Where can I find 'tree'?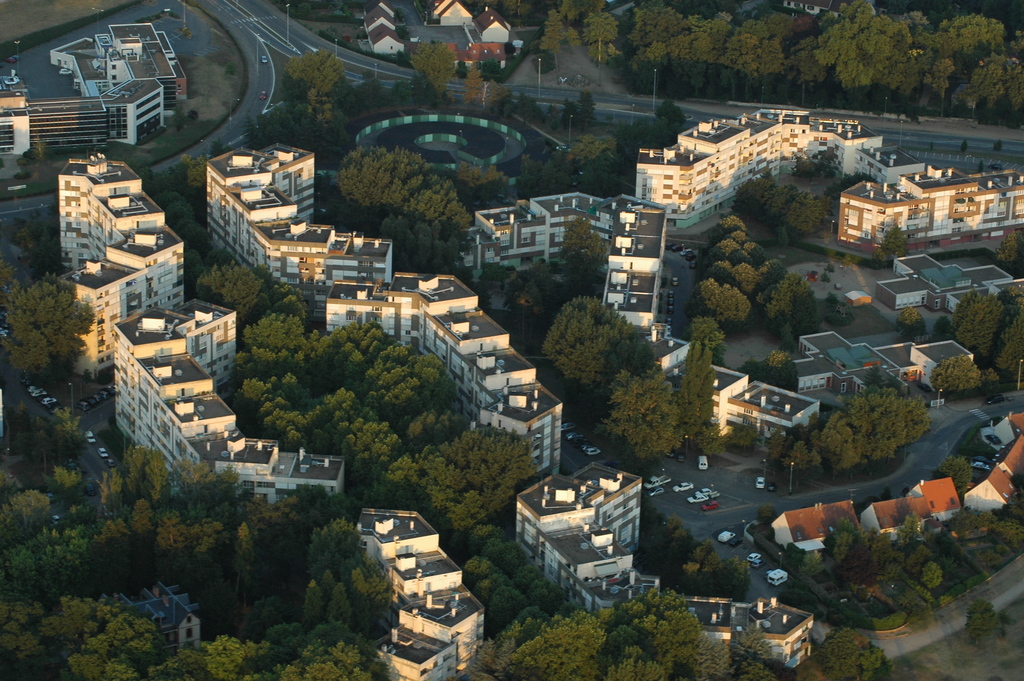
You can find it at 558:0:609:20.
